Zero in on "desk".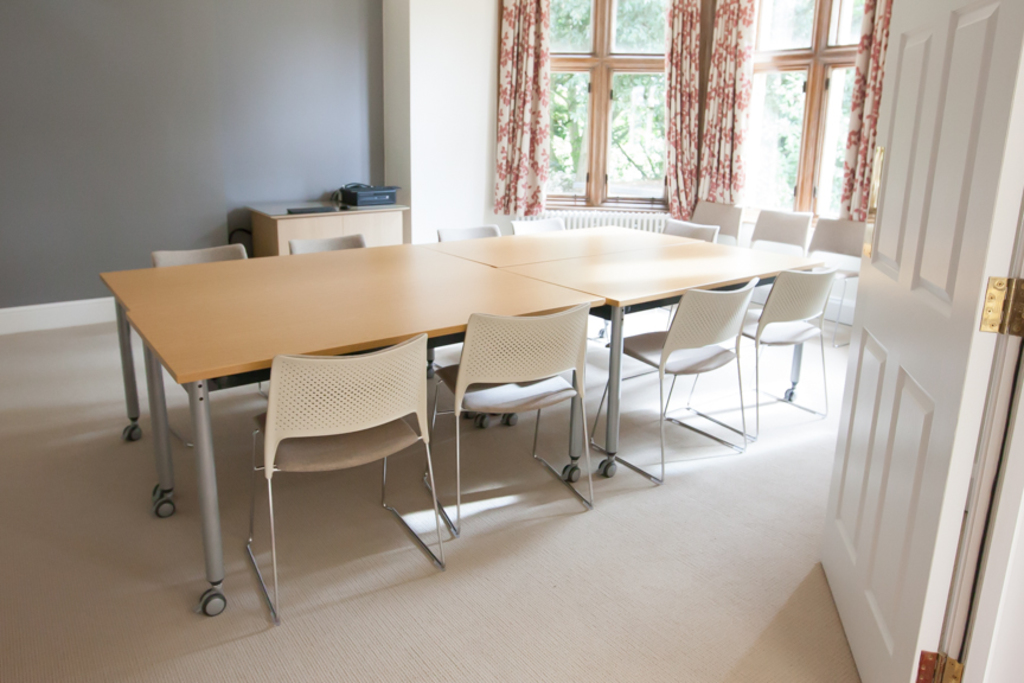
Zeroed in: 73 224 768 598.
